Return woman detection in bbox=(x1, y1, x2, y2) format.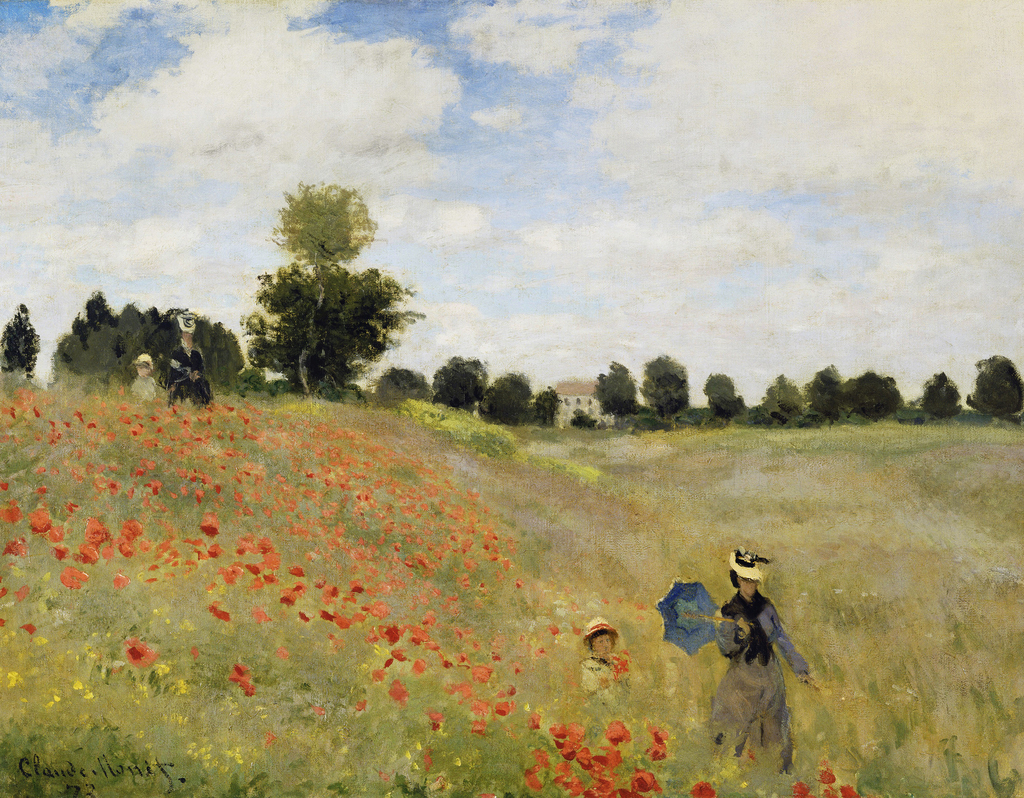
bbox=(158, 313, 209, 410).
